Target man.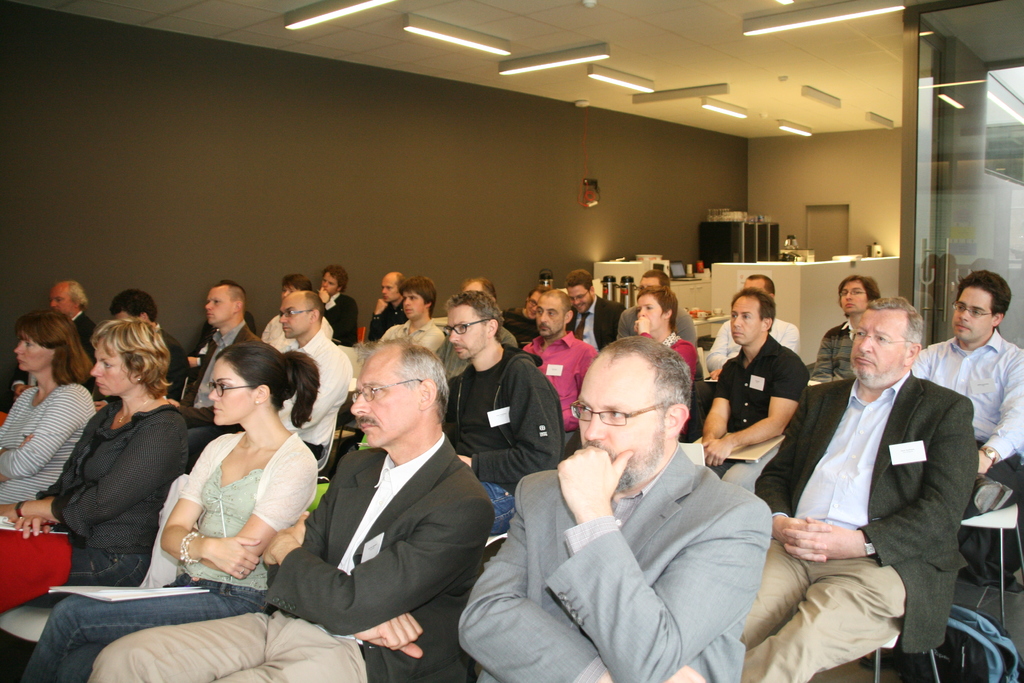
Target region: box(89, 331, 494, 682).
